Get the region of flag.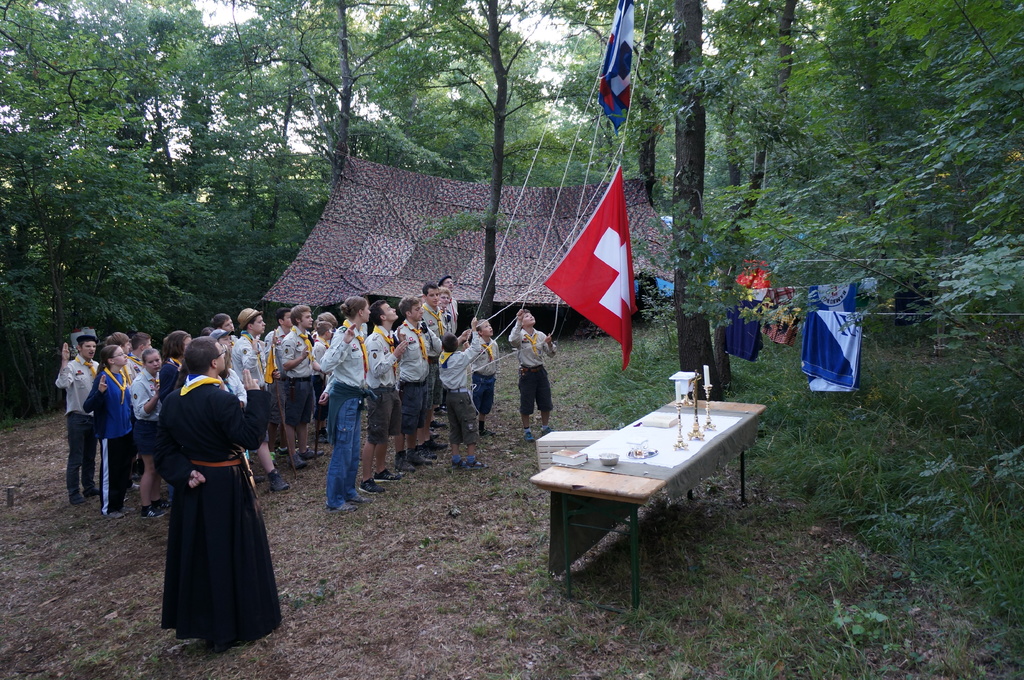
rect(540, 152, 653, 363).
